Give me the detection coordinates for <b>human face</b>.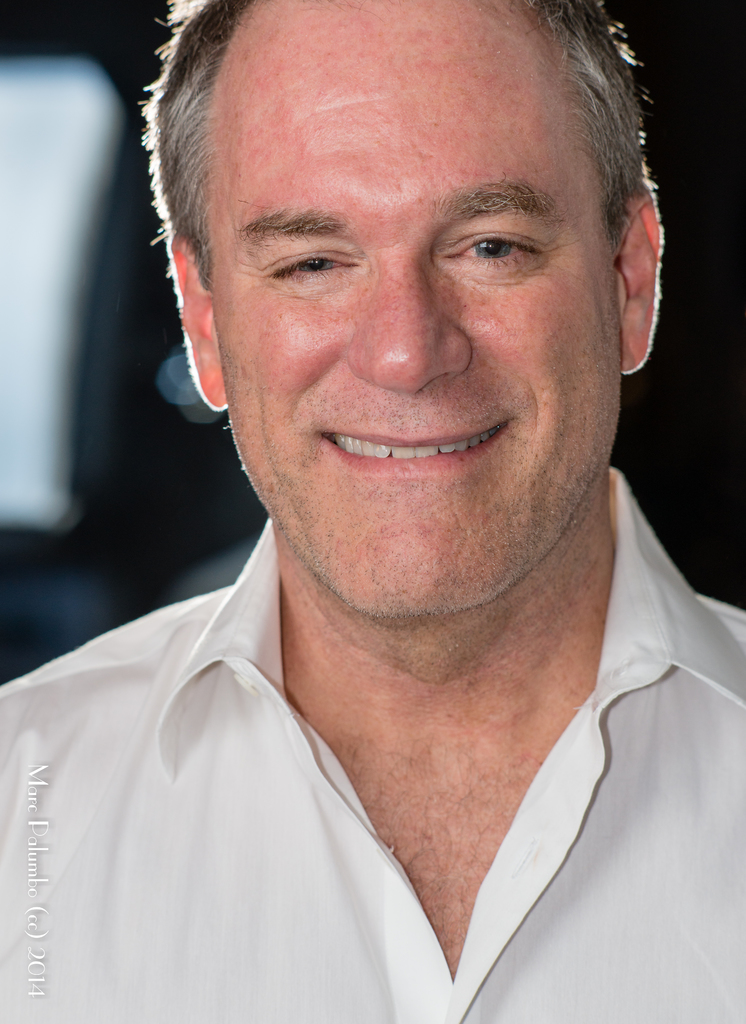
{"x1": 210, "y1": 1, "x2": 623, "y2": 617}.
